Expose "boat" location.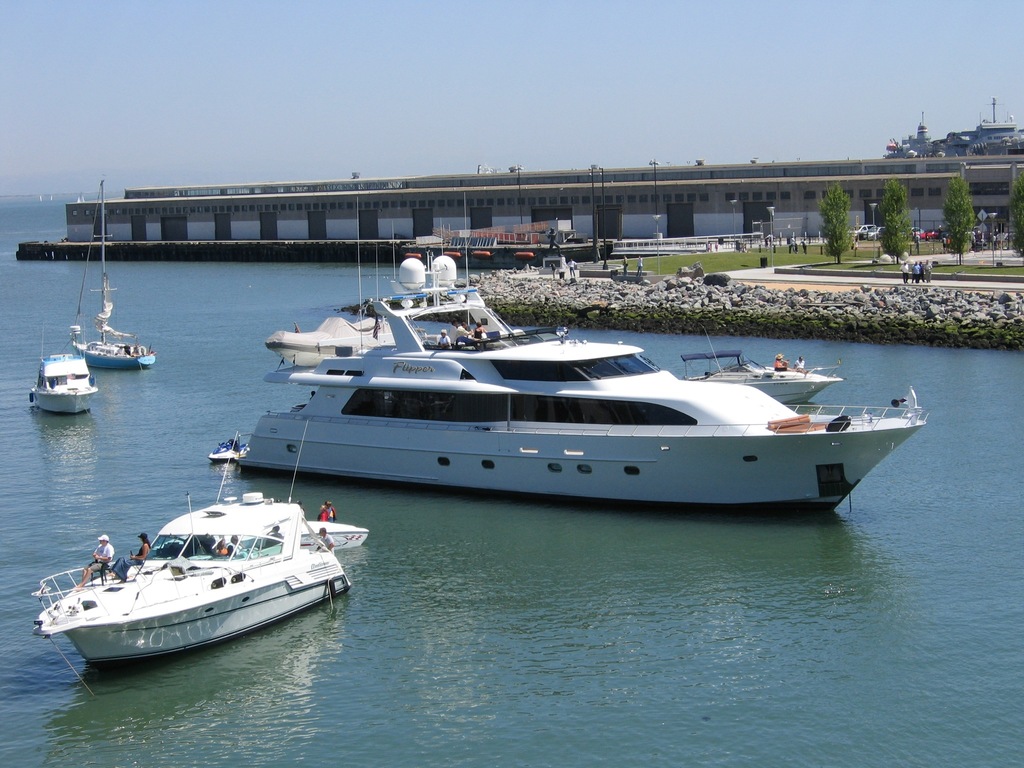
Exposed at locate(20, 323, 99, 415).
